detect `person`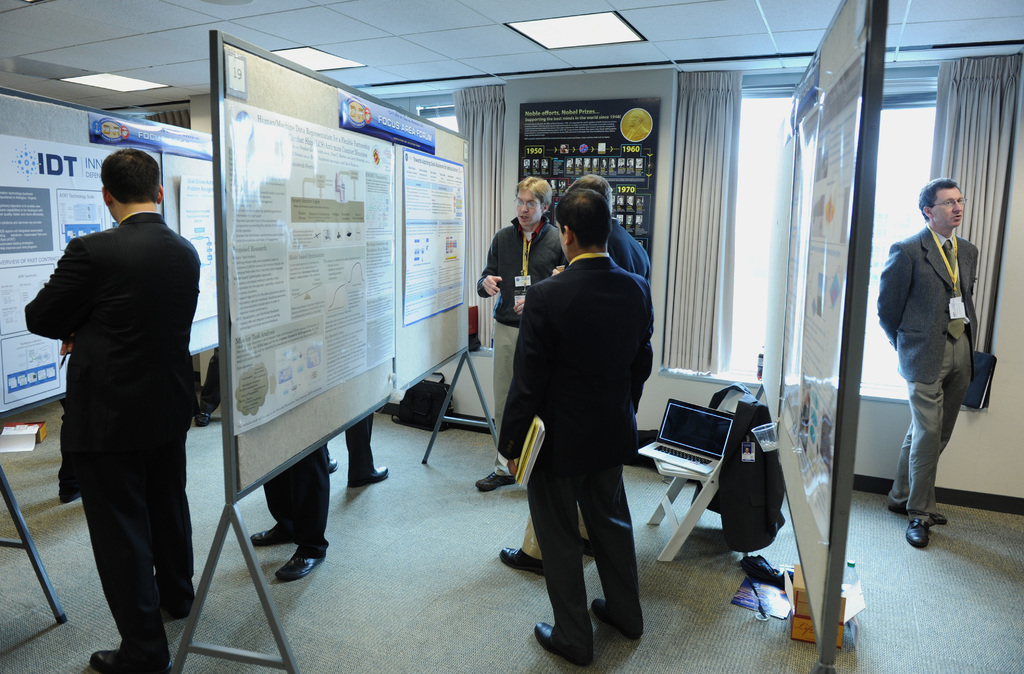
[890, 177, 999, 575]
